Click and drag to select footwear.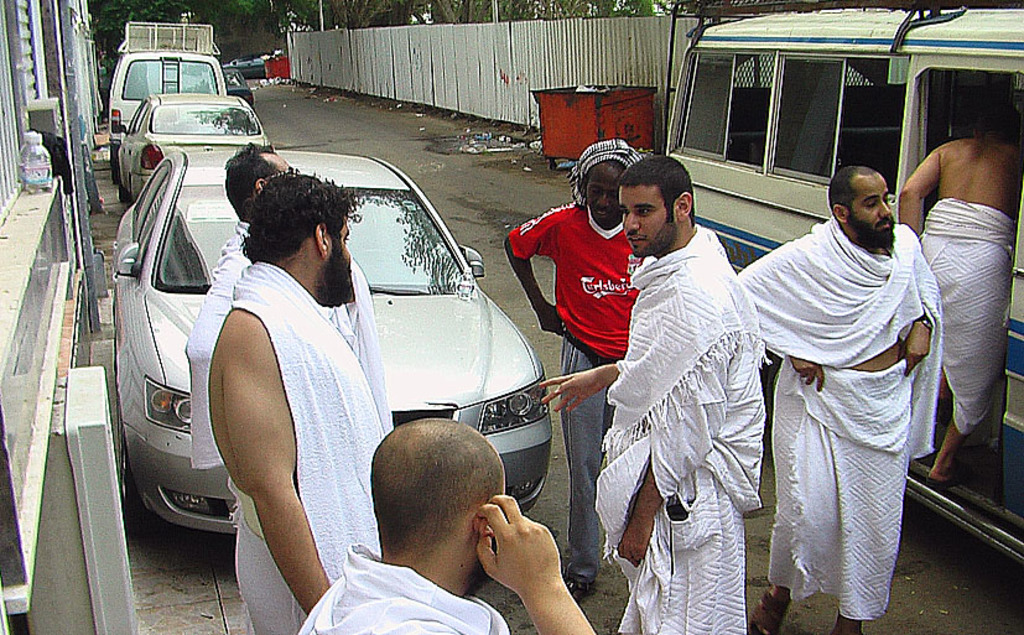
Selection: <bbox>747, 590, 789, 634</bbox>.
